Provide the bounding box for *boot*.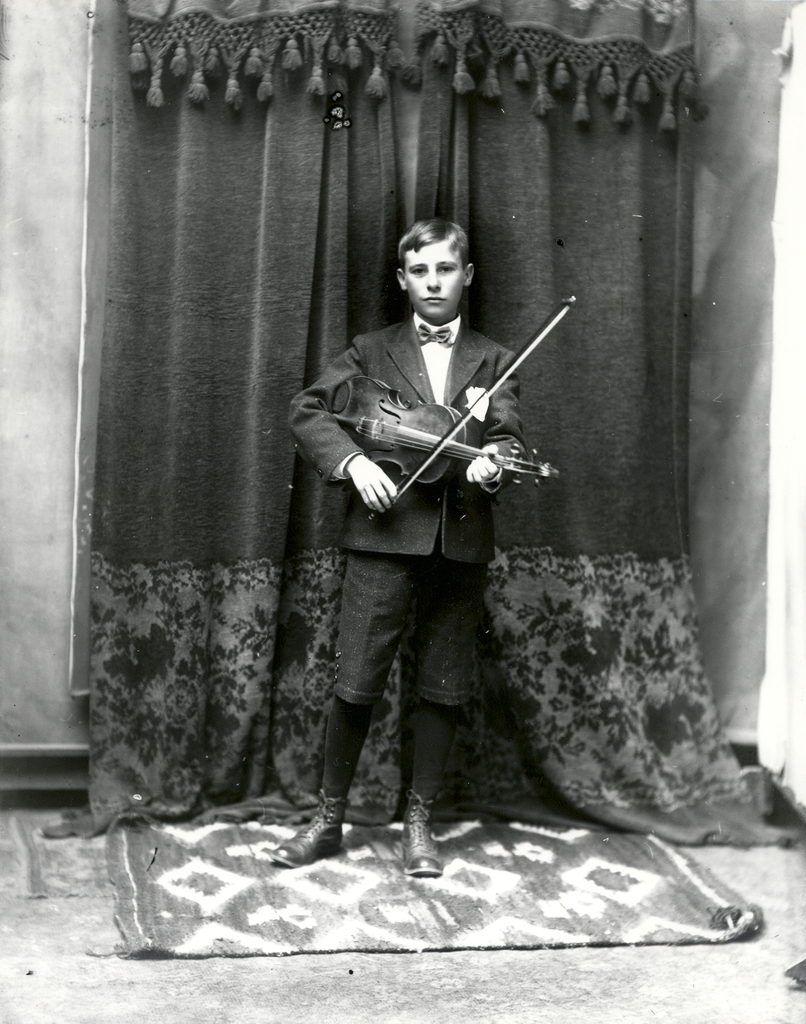
<box>268,788,350,867</box>.
